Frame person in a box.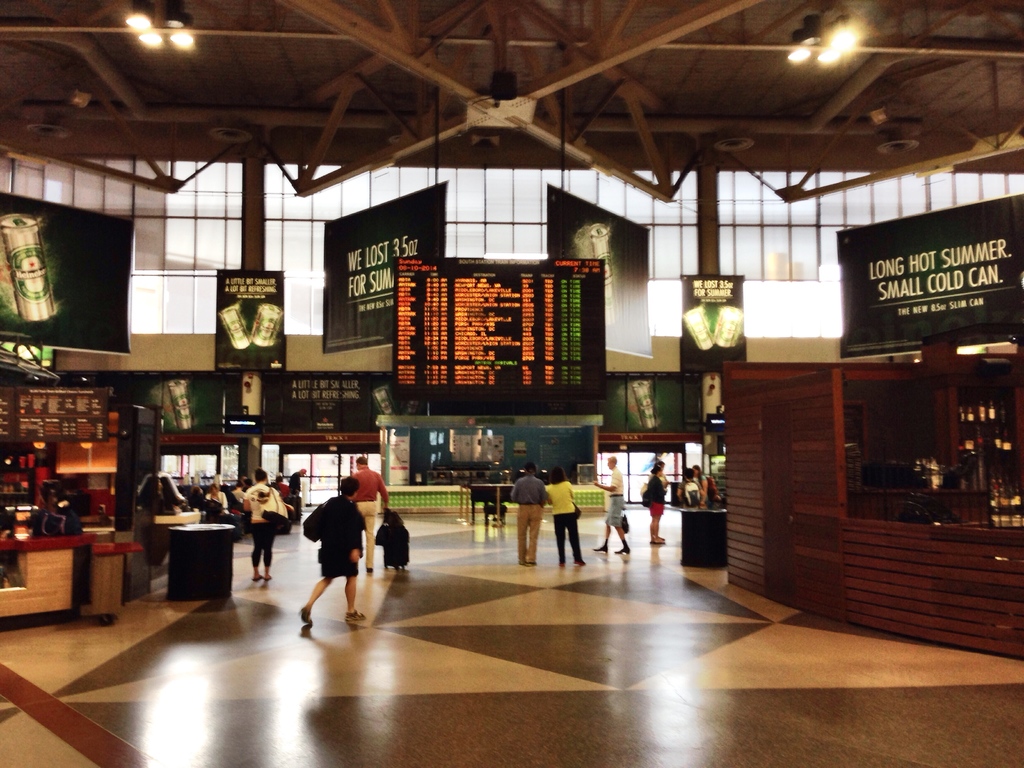
Rect(248, 468, 285, 586).
